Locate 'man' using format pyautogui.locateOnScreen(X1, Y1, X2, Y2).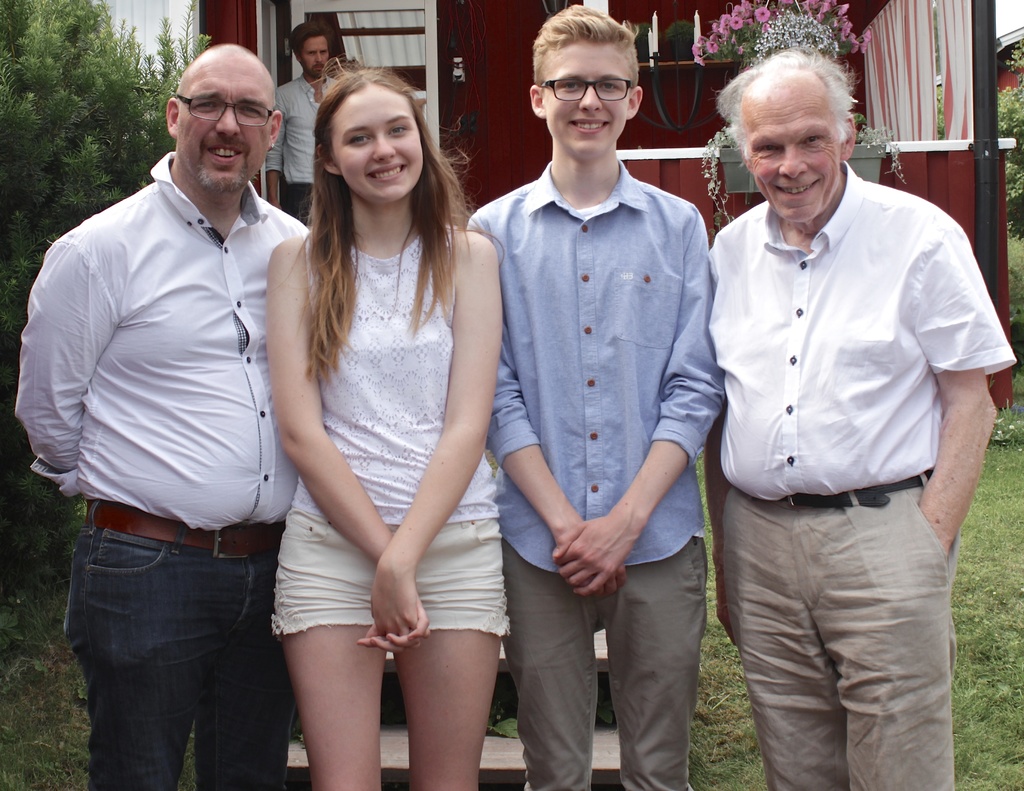
pyautogui.locateOnScreen(465, 6, 721, 790).
